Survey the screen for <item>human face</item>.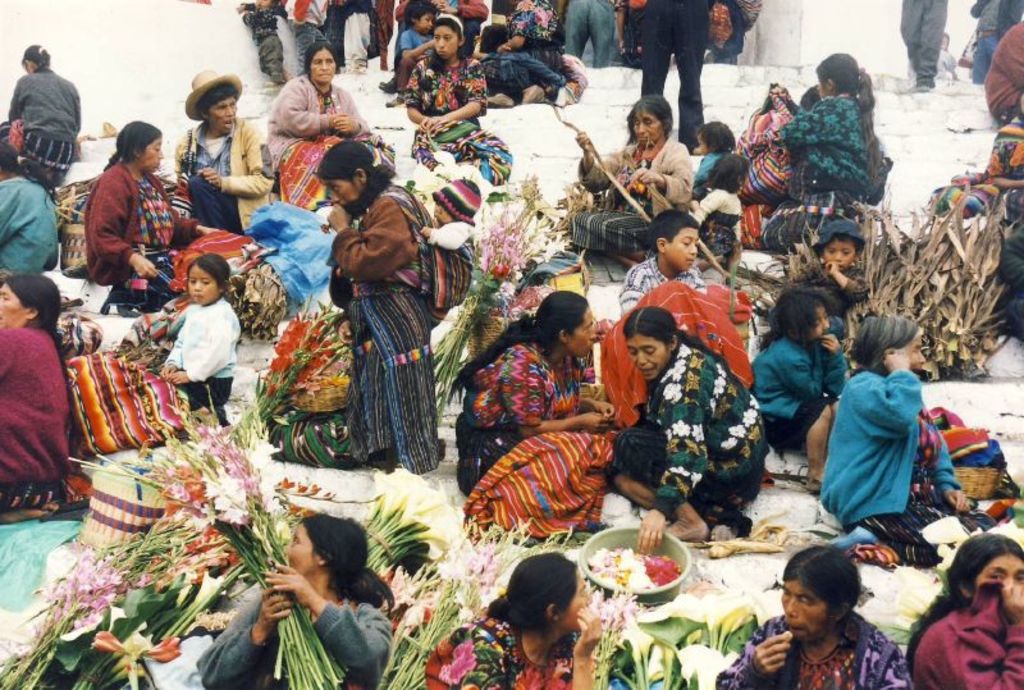
Survey found: 566:575:594:632.
